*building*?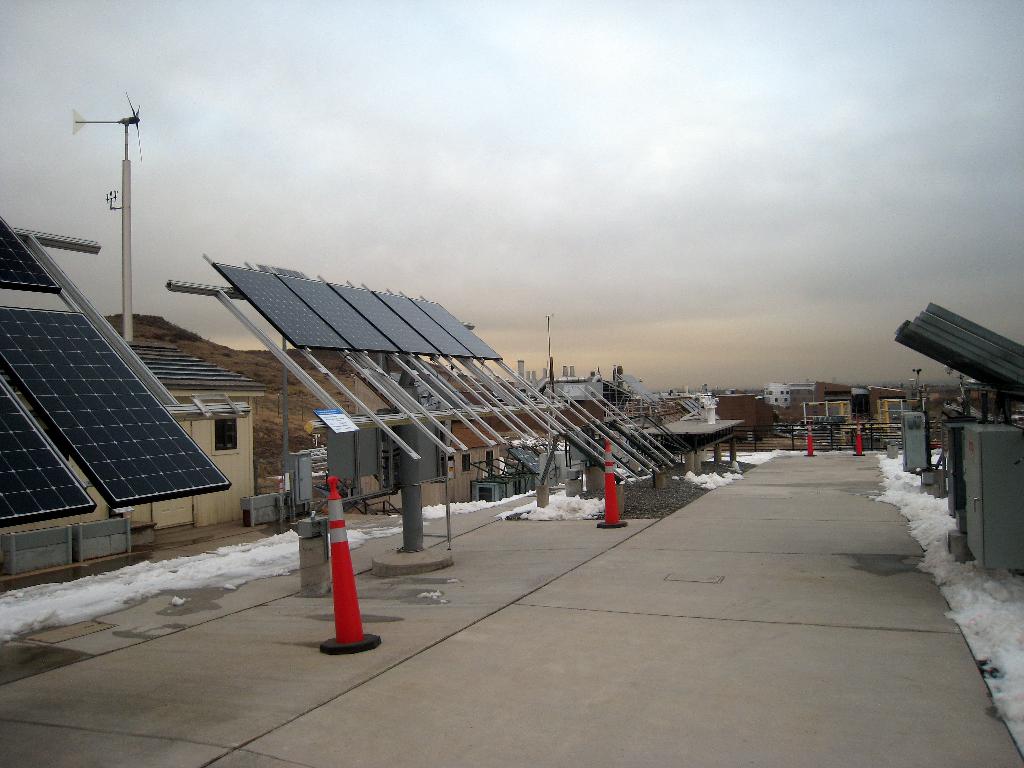
<region>3, 339, 266, 531</region>
